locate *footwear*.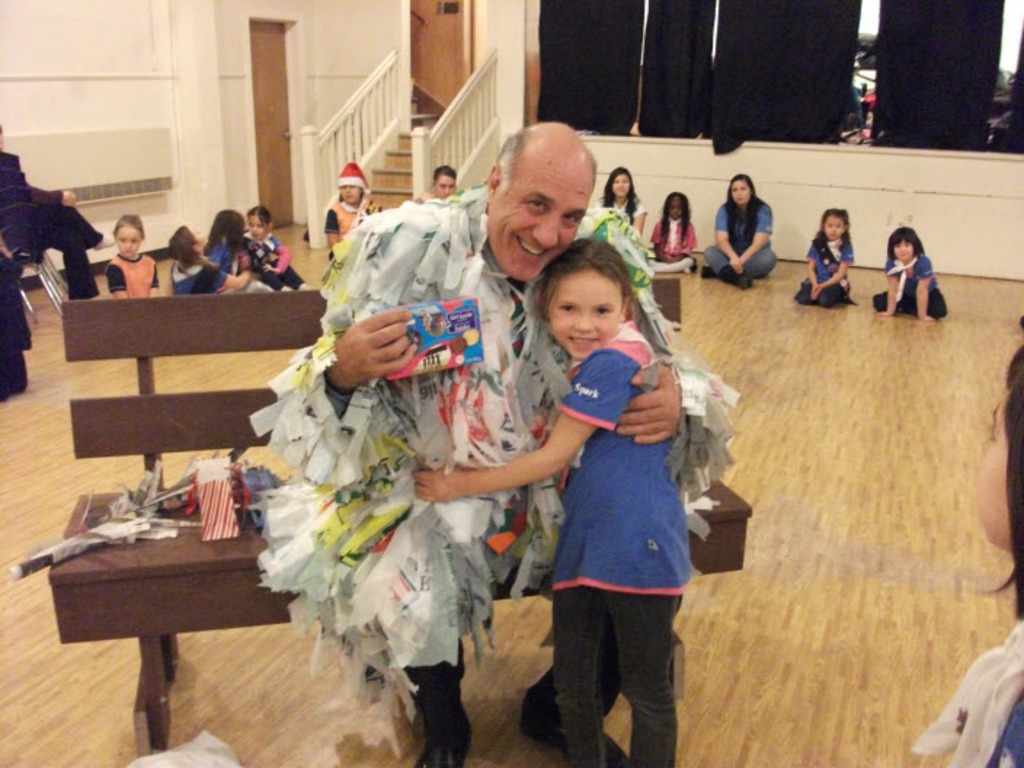
Bounding box: (740, 278, 751, 294).
